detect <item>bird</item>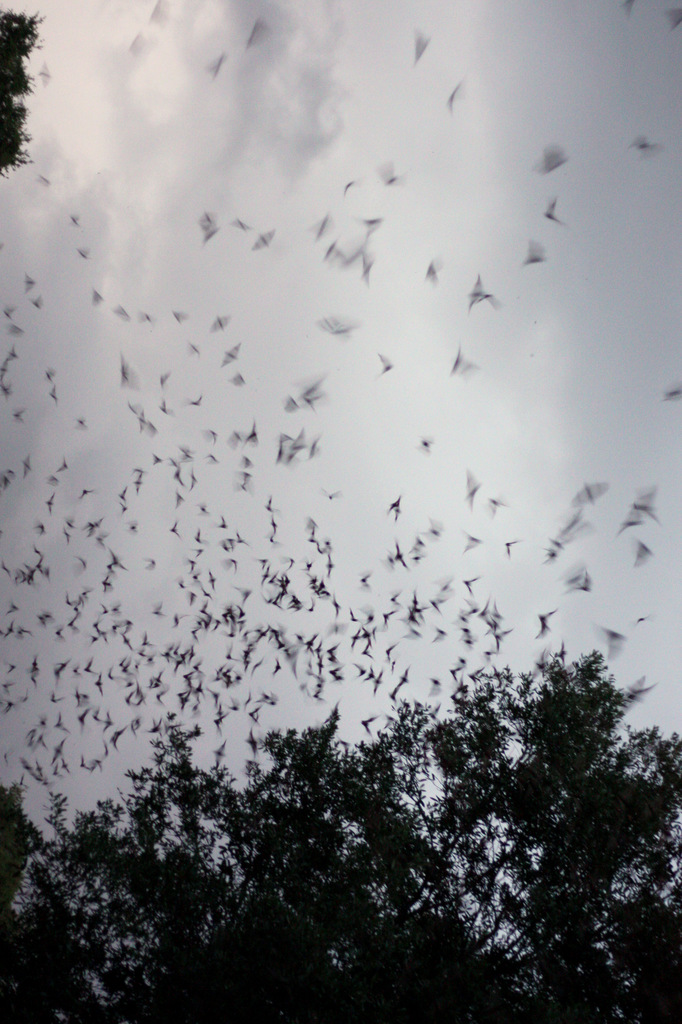
bbox=[450, 72, 464, 115]
